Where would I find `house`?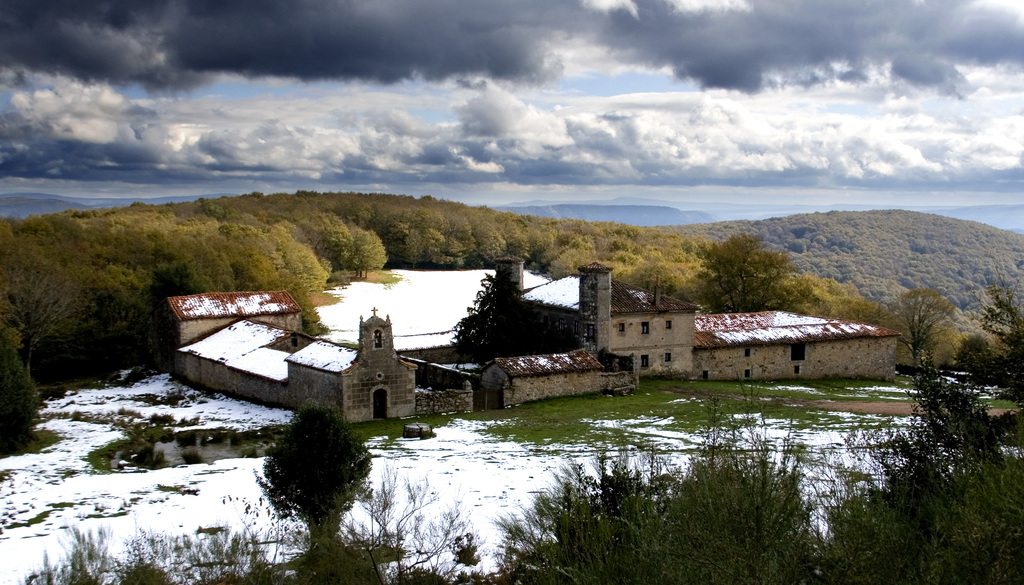
At bbox=(477, 353, 604, 404).
